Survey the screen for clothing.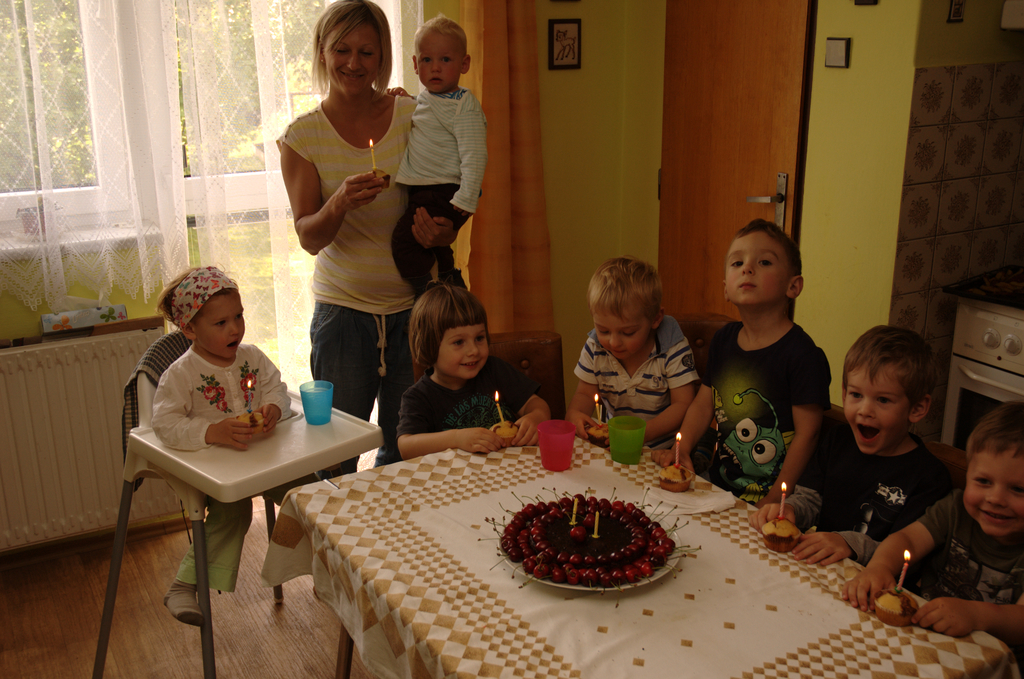
Survey found: bbox(394, 372, 538, 438).
